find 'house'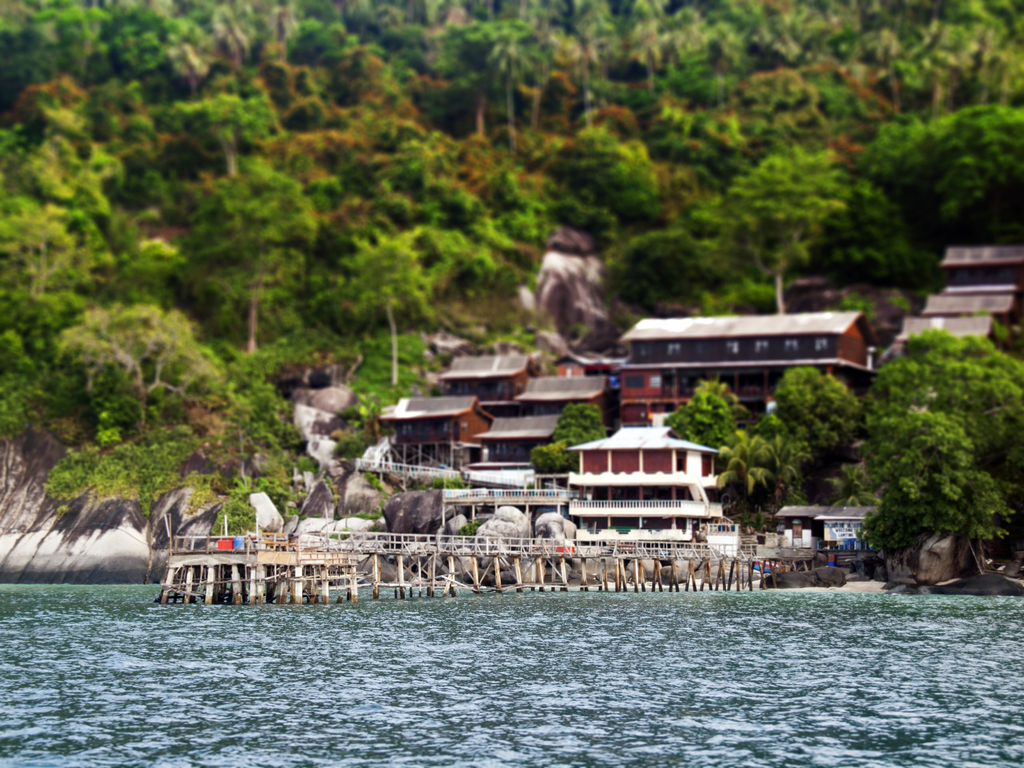
crop(382, 244, 1023, 535)
